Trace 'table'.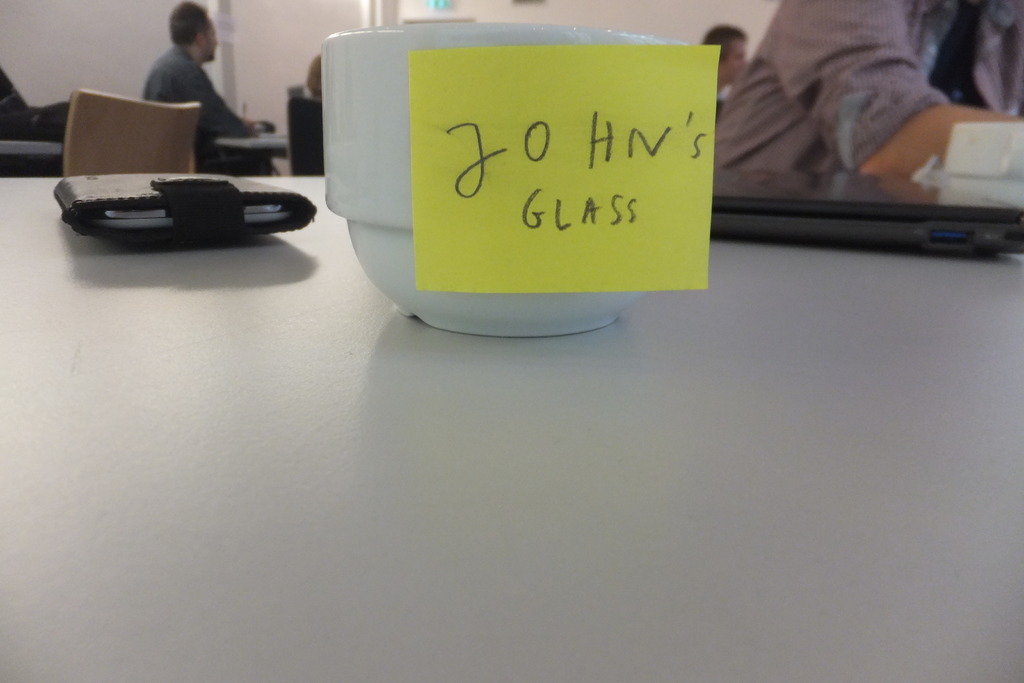
Traced to x1=214 y1=136 x2=291 y2=150.
